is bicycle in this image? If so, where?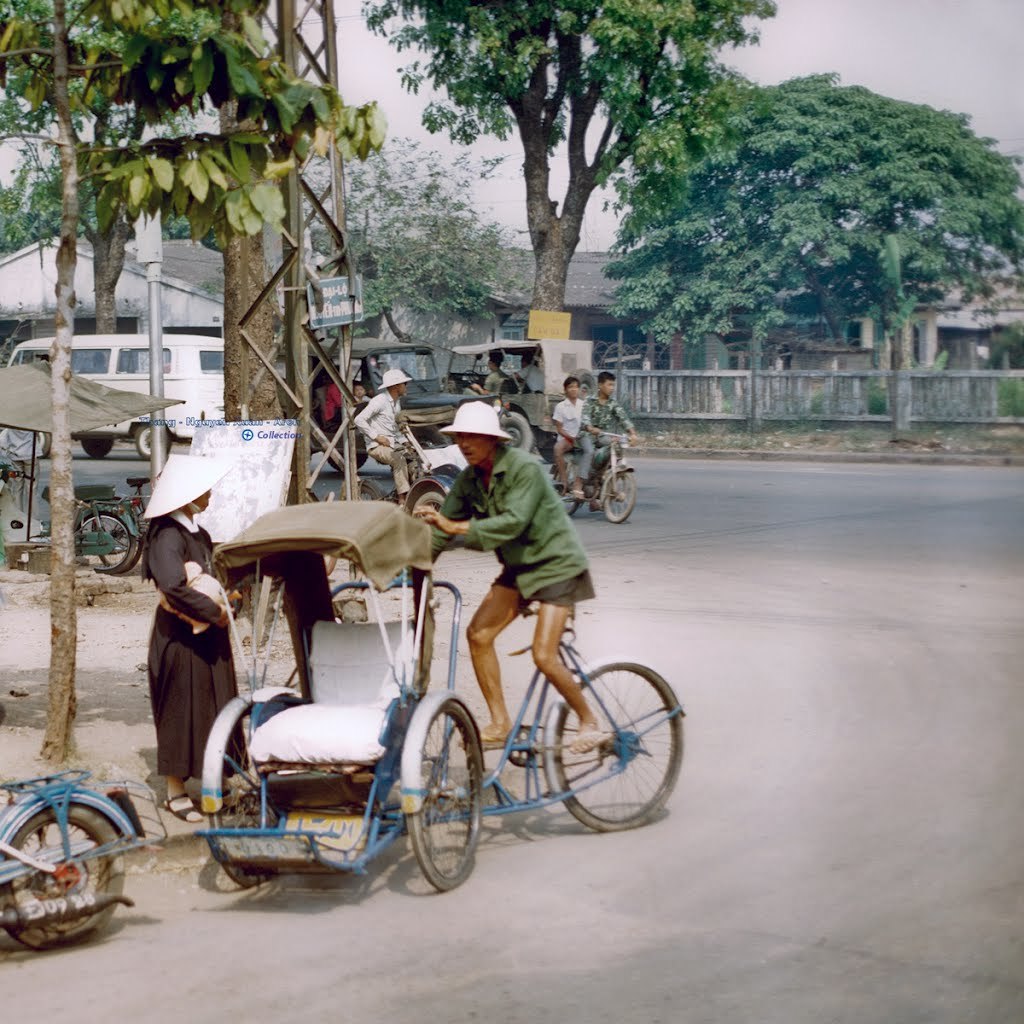
Yes, at rect(554, 429, 639, 519).
